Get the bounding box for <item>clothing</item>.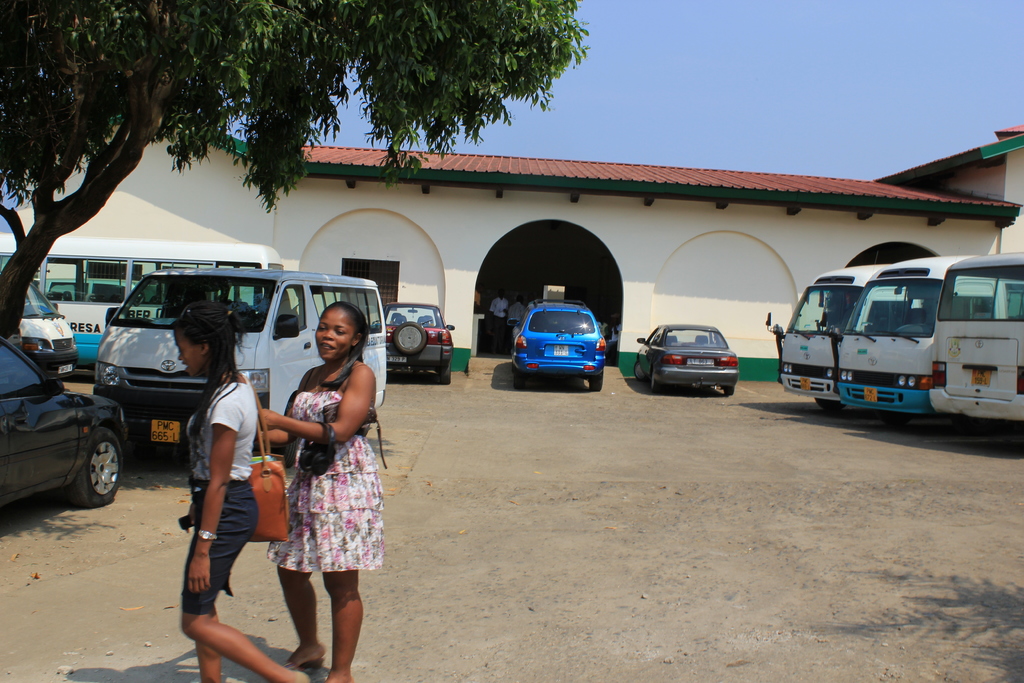
[x1=490, y1=296, x2=509, y2=328].
